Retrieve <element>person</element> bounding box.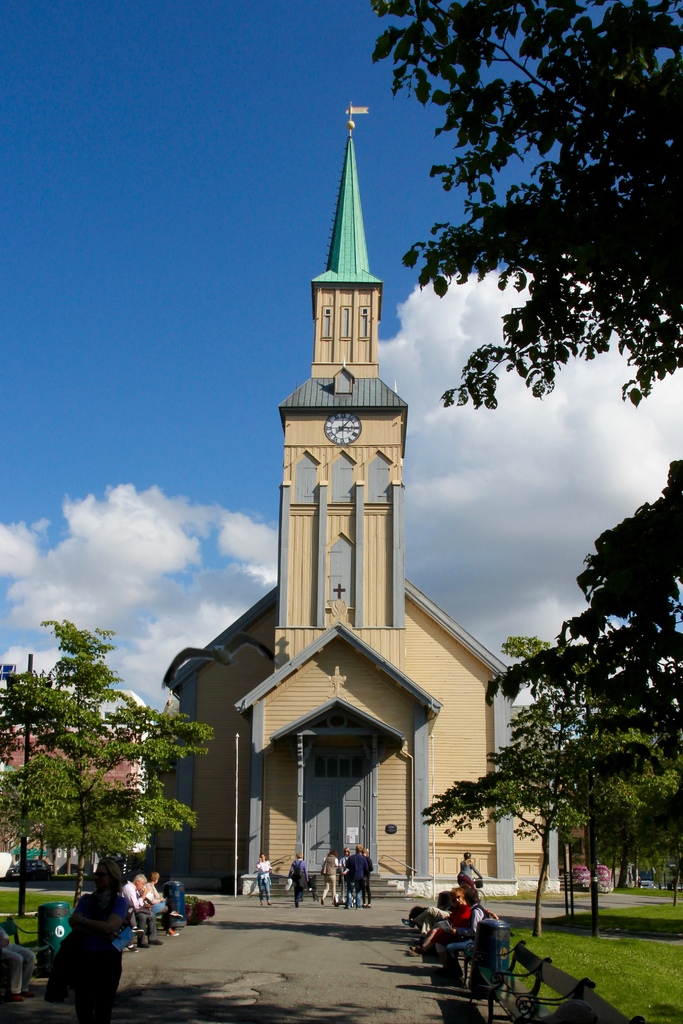
Bounding box: crop(244, 849, 270, 902).
